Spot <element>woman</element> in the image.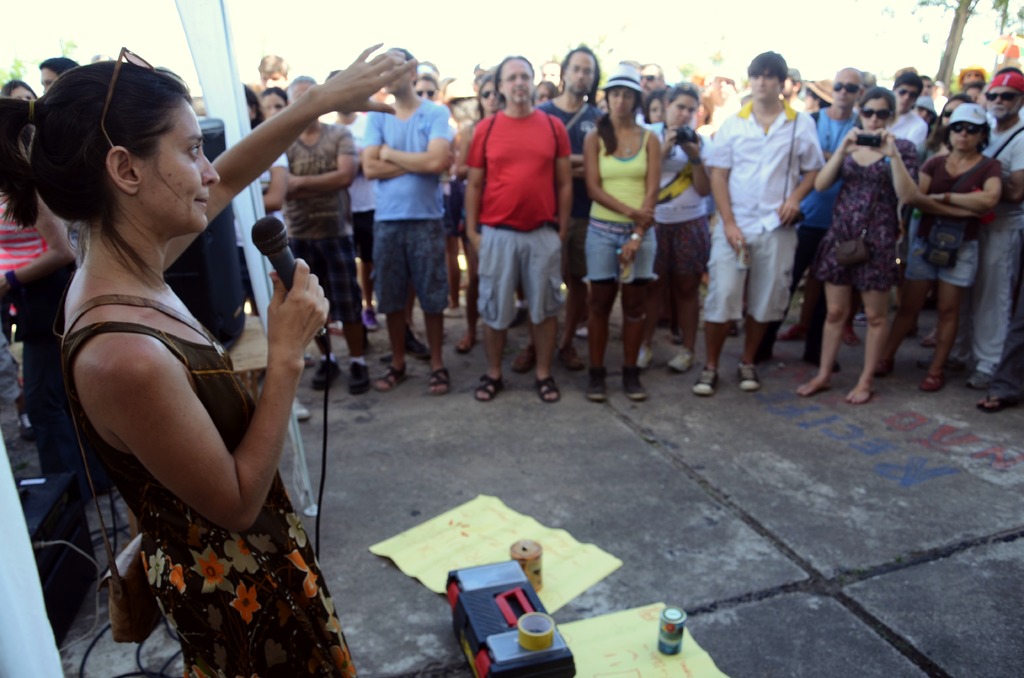
<element>woman</element> found at detection(811, 72, 924, 411).
